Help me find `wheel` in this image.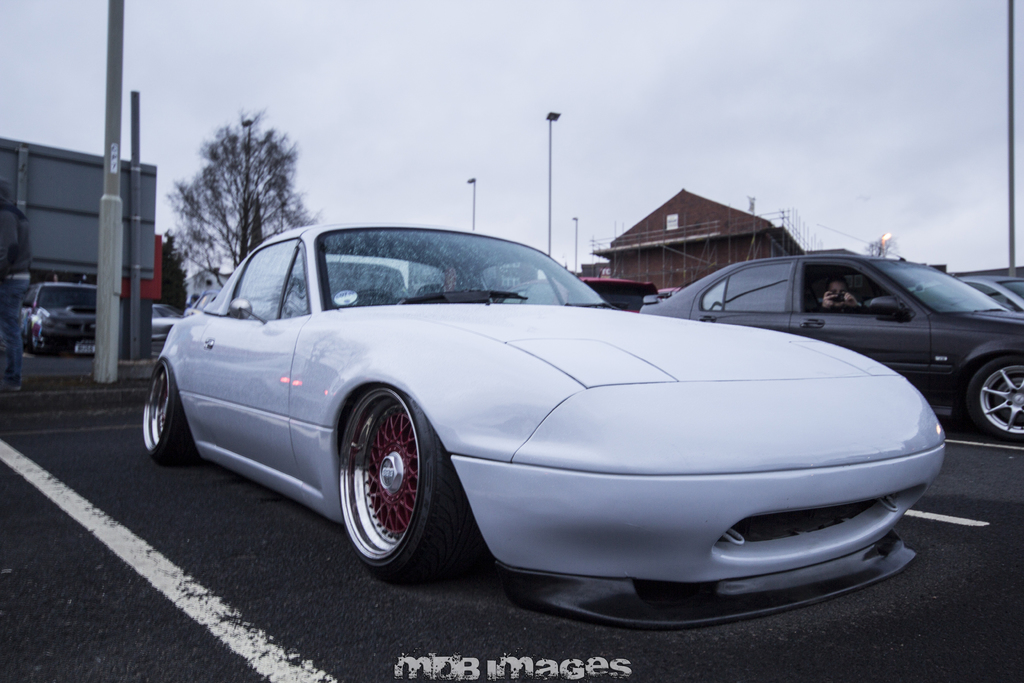
Found it: BBox(965, 358, 1023, 446).
